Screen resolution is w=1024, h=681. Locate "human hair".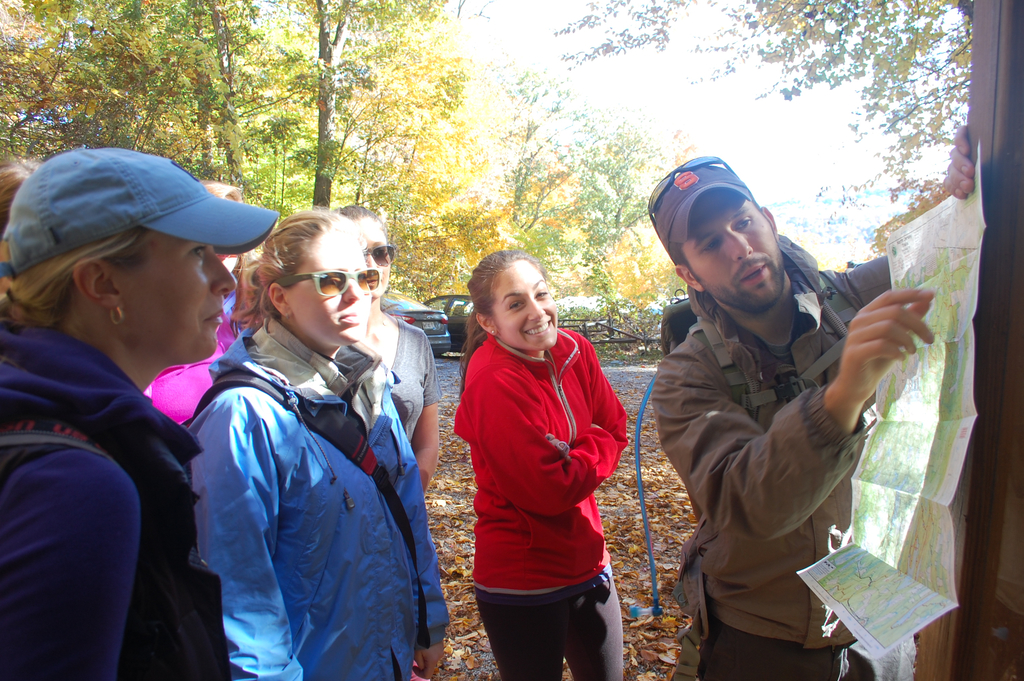
(335,204,387,227).
